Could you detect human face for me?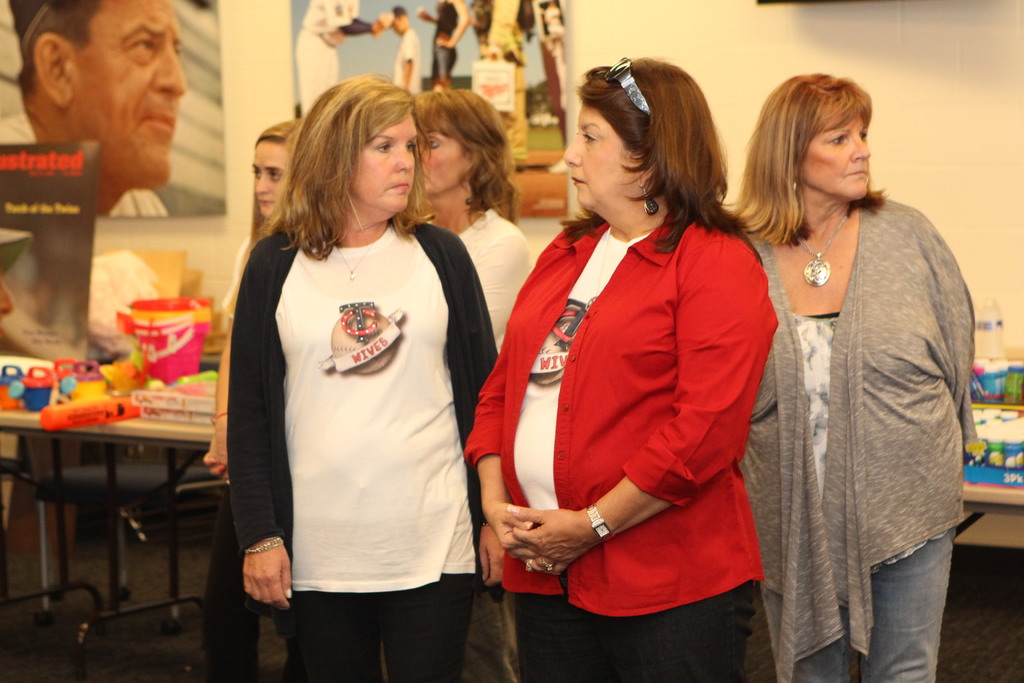
Detection result: 348 108 415 211.
